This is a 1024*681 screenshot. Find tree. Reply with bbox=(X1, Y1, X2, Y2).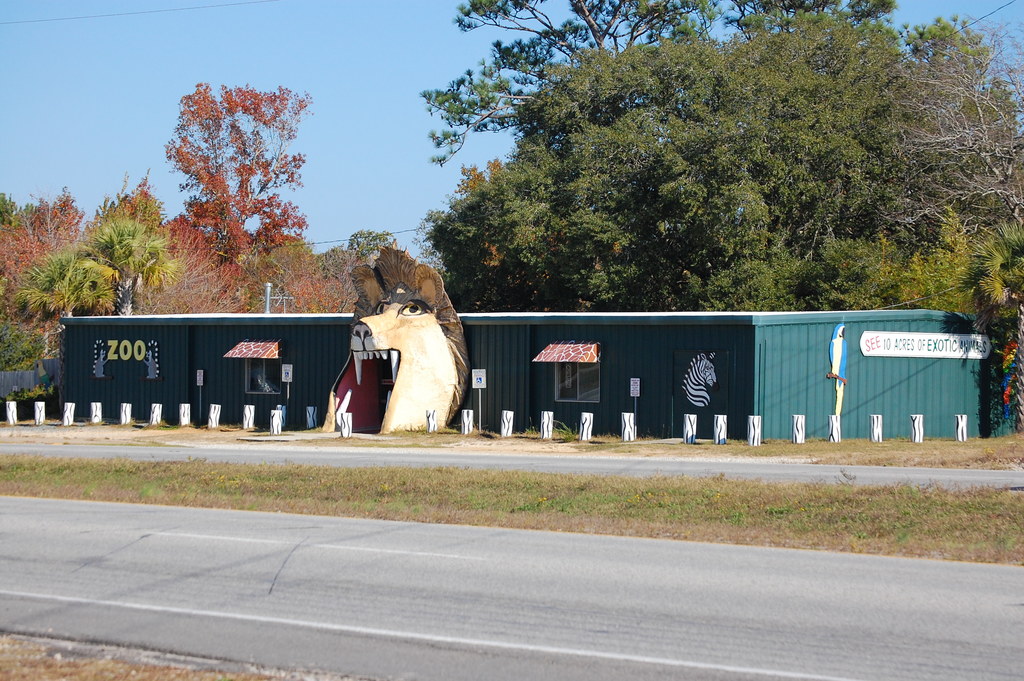
bbox=(0, 197, 38, 375).
